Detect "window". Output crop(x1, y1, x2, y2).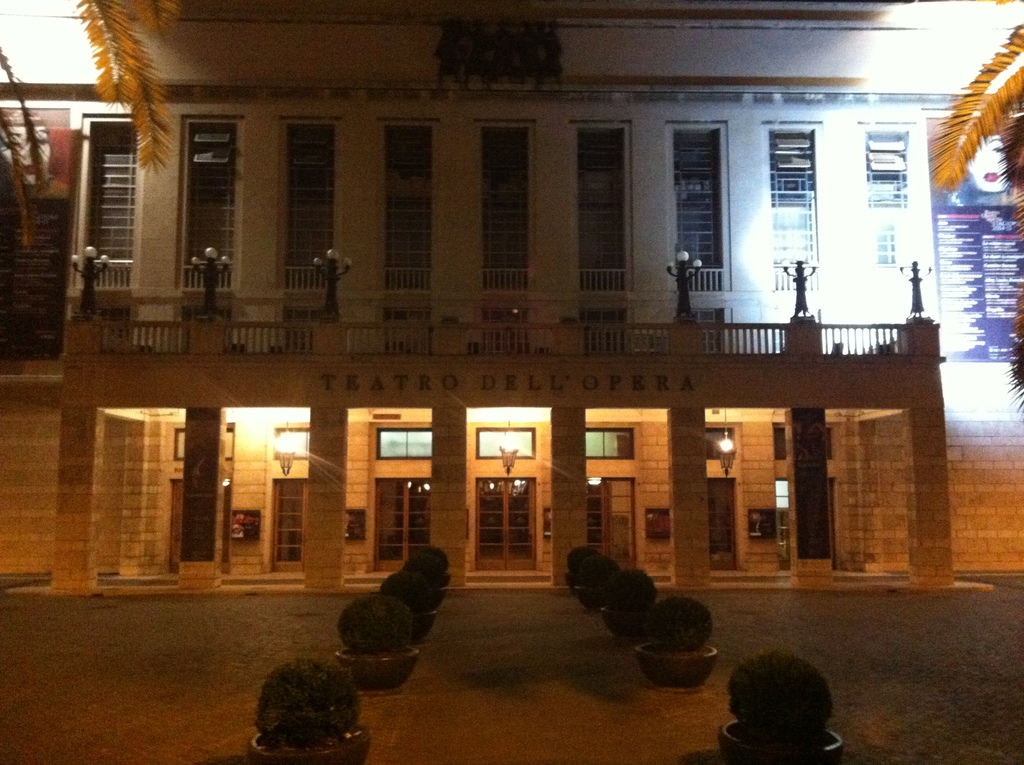
crop(478, 430, 533, 457).
